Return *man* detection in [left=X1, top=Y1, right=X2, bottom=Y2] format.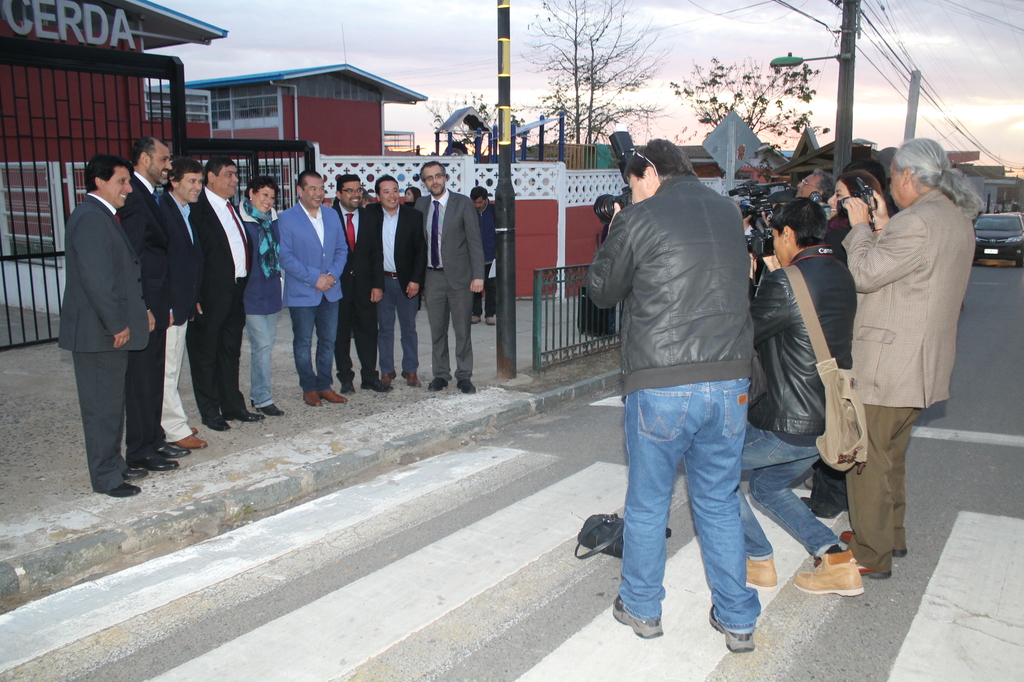
[left=473, top=184, right=499, bottom=323].
